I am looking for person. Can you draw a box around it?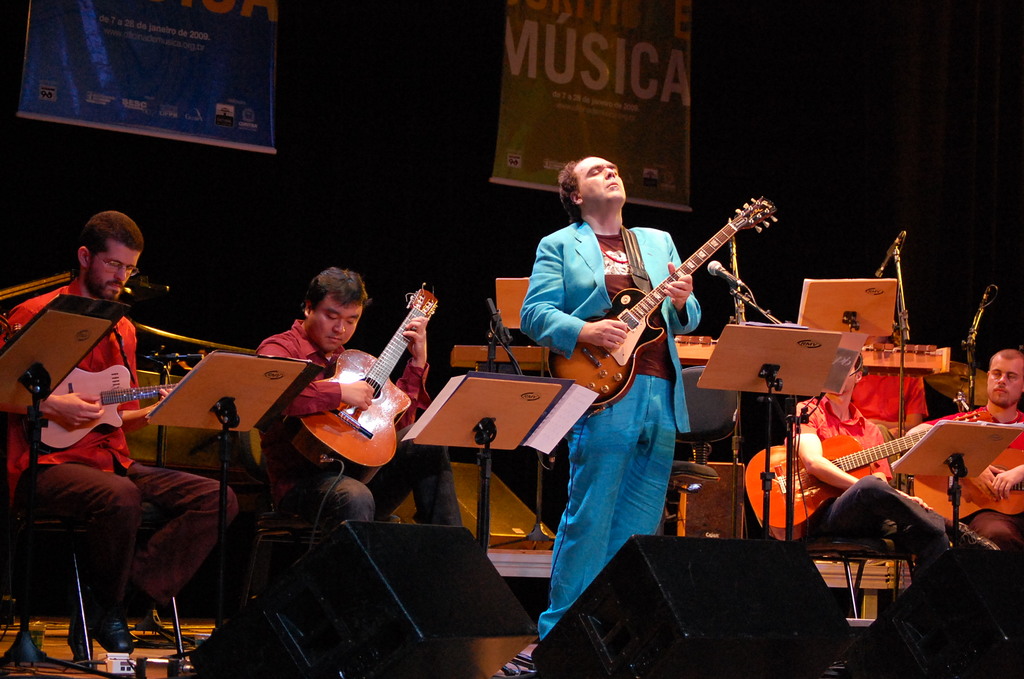
Sure, the bounding box is {"left": 0, "top": 213, "right": 244, "bottom": 658}.
